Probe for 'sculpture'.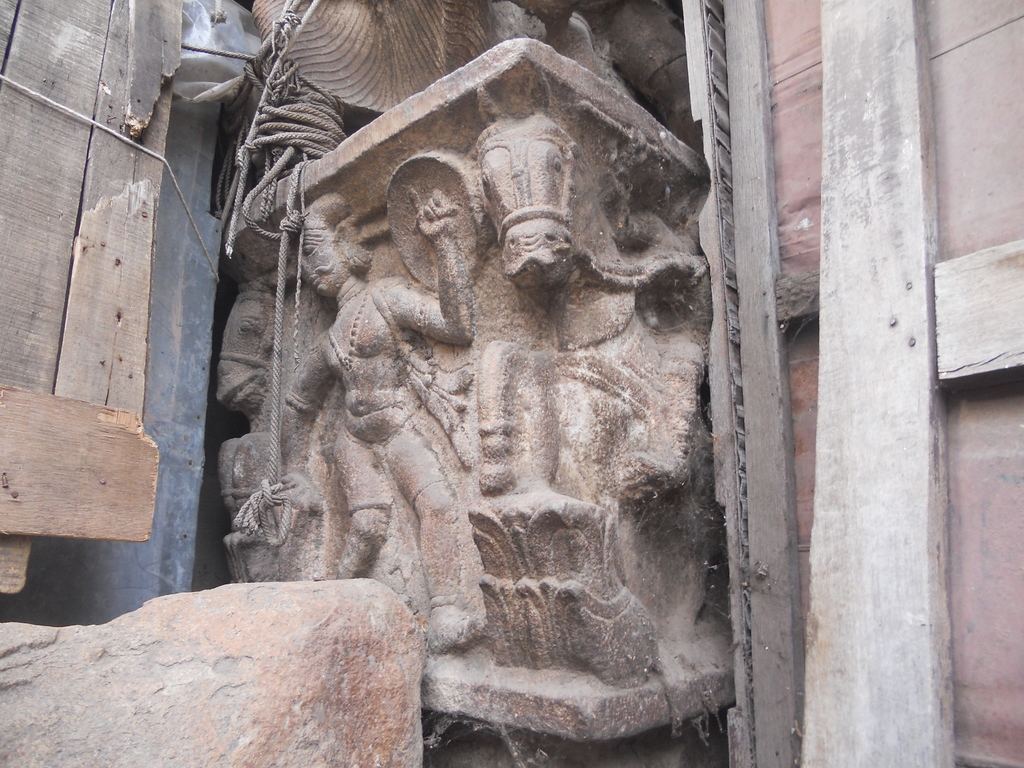
Probe result: bbox=[468, 84, 717, 532].
